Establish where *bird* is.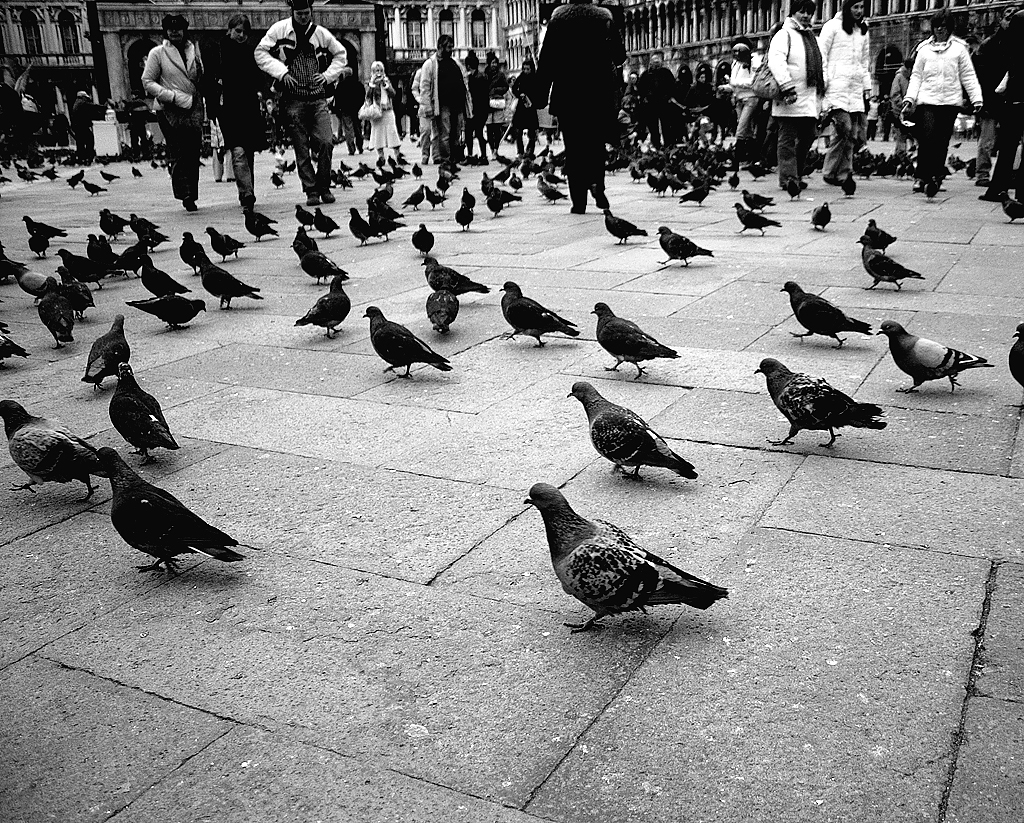
Established at {"left": 20, "top": 211, "right": 68, "bottom": 239}.
